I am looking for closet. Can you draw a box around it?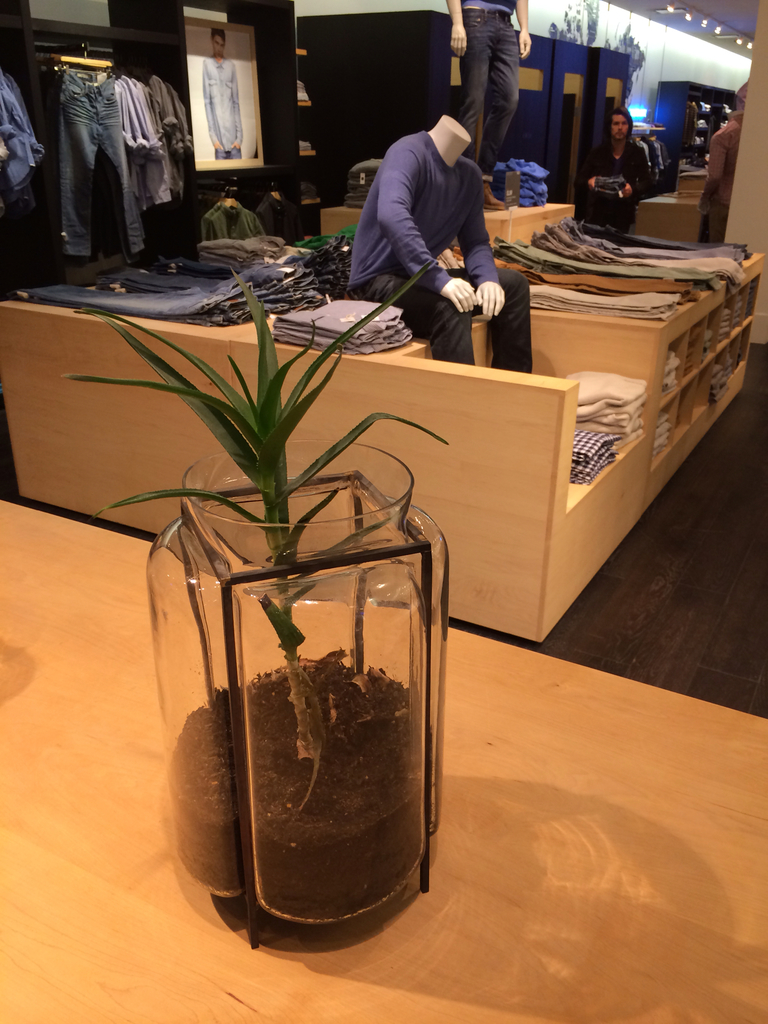
Sure, the bounding box is [x1=0, y1=66, x2=42, y2=195].
